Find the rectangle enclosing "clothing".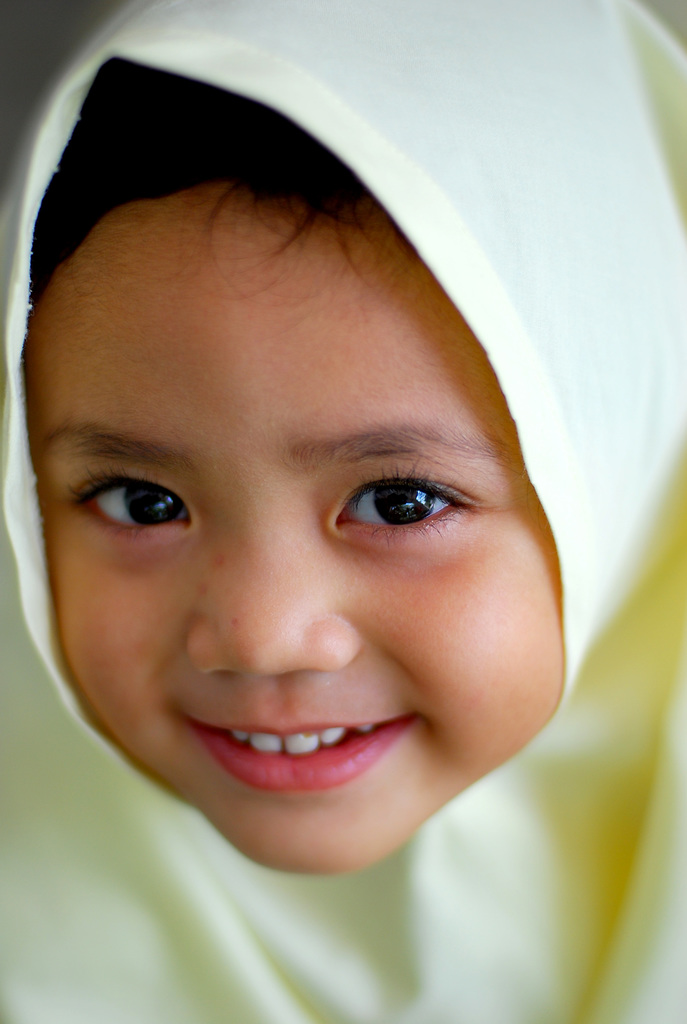
bbox(0, 0, 686, 1023).
